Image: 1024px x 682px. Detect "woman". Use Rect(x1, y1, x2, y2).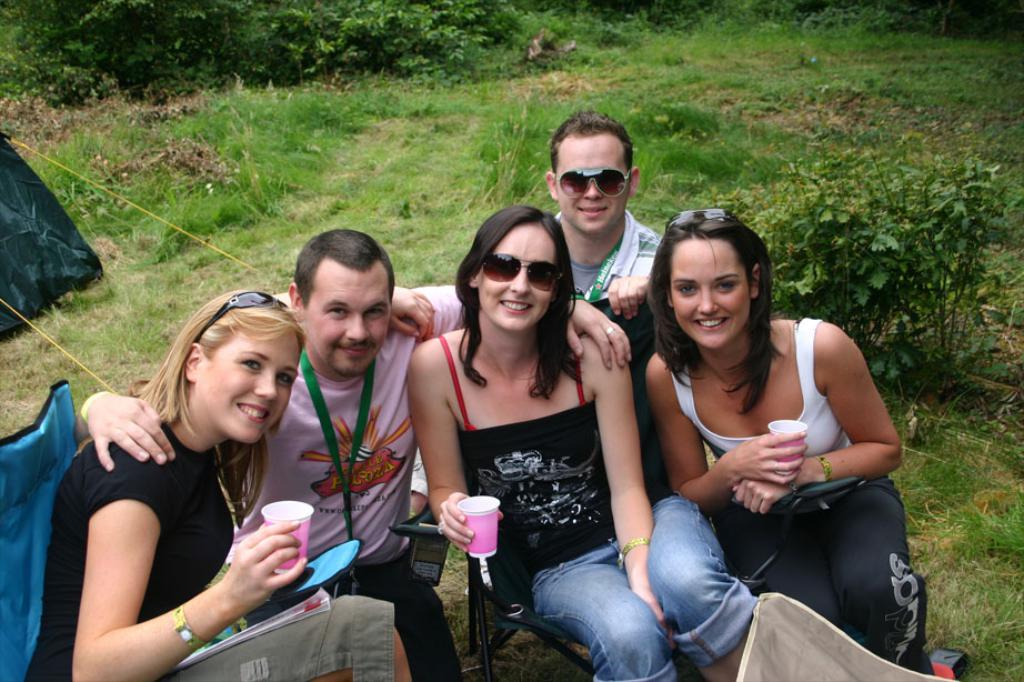
Rect(17, 283, 439, 681).
